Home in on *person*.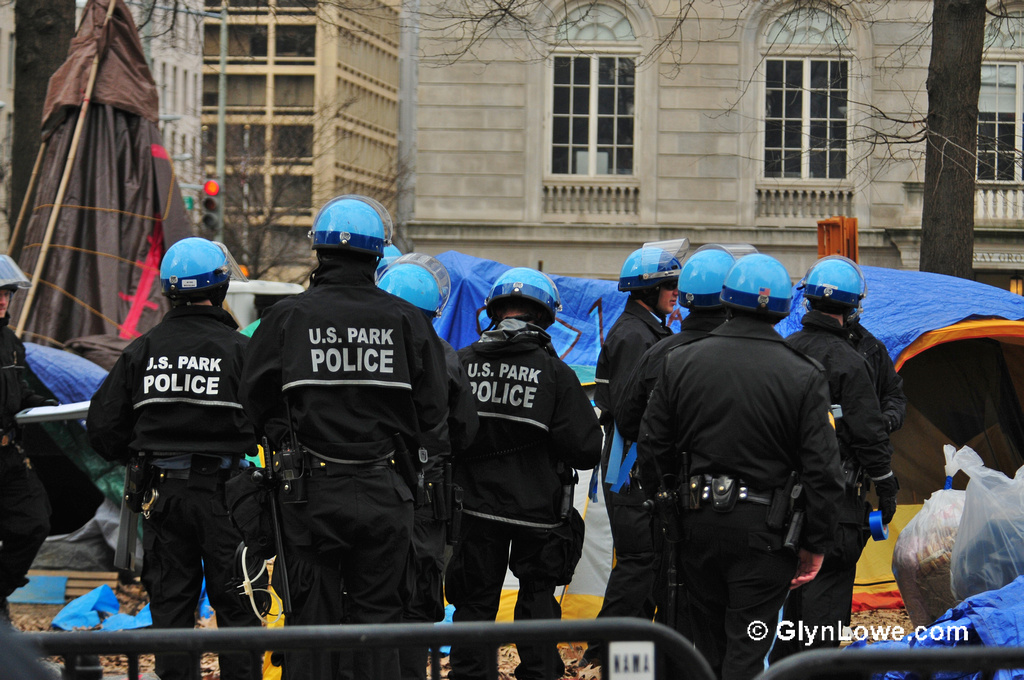
Homed in at l=646, t=262, r=837, b=679.
